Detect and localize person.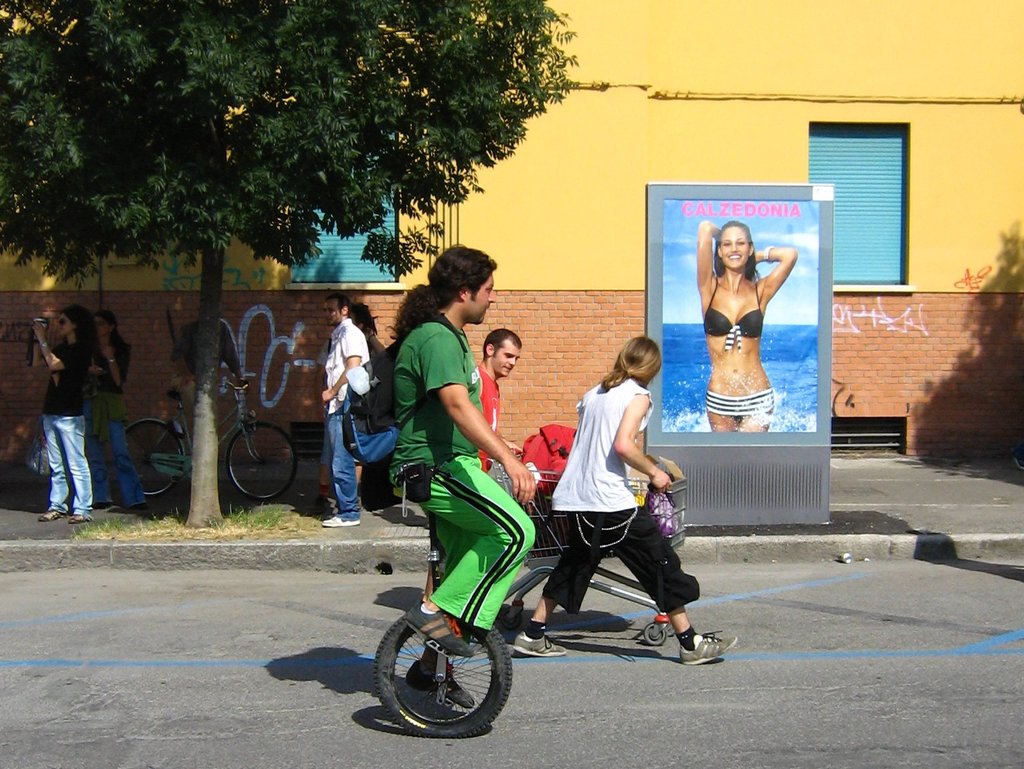
Localized at 320/292/370/524.
